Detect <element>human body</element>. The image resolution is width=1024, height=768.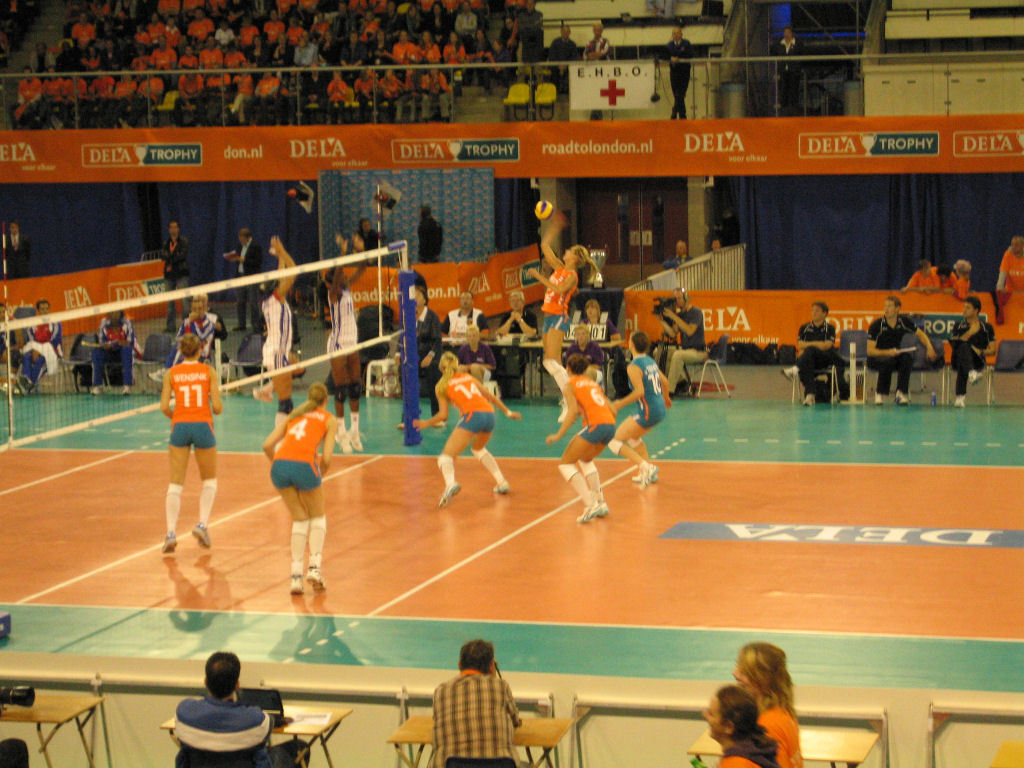
458:323:493:388.
